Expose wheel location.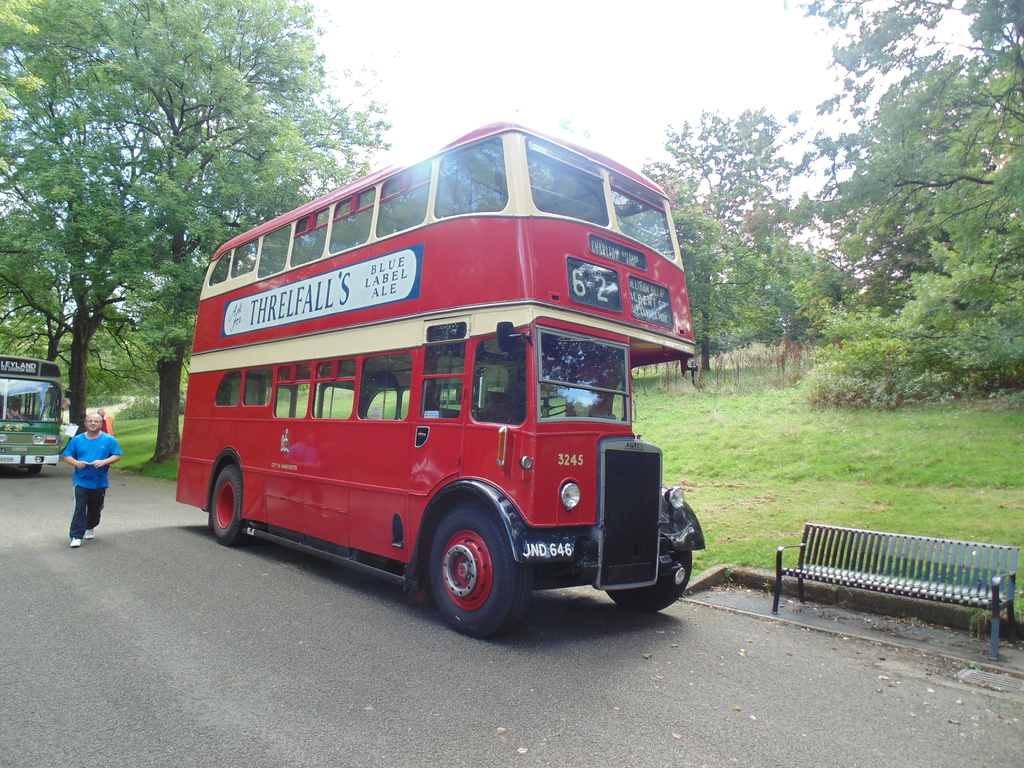
Exposed at box=[414, 504, 516, 627].
